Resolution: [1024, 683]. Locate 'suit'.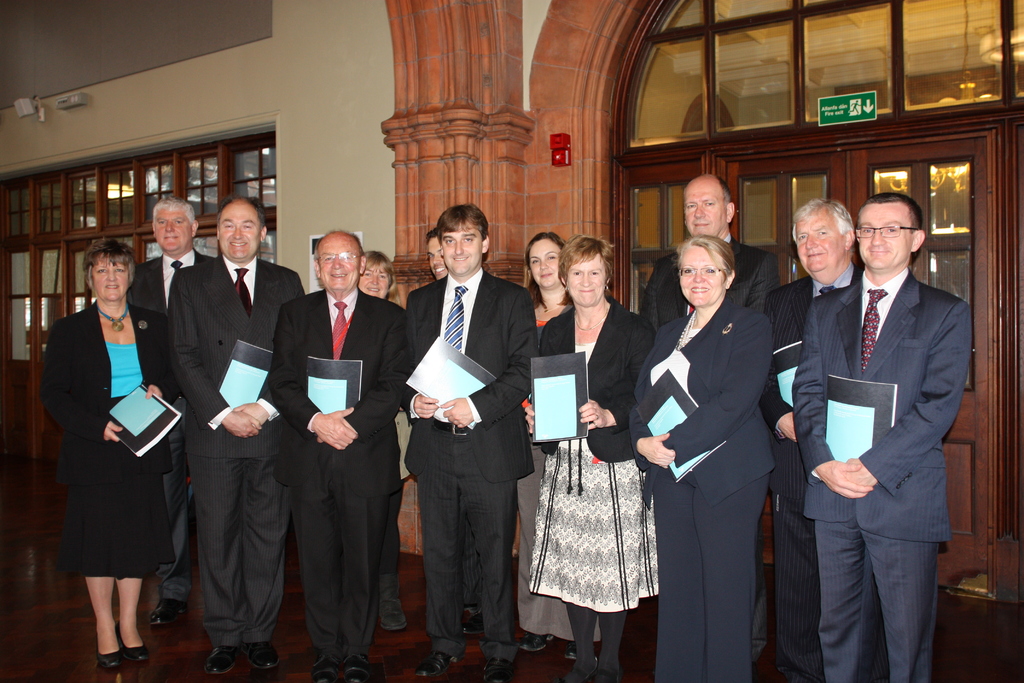
168 254 303 653.
